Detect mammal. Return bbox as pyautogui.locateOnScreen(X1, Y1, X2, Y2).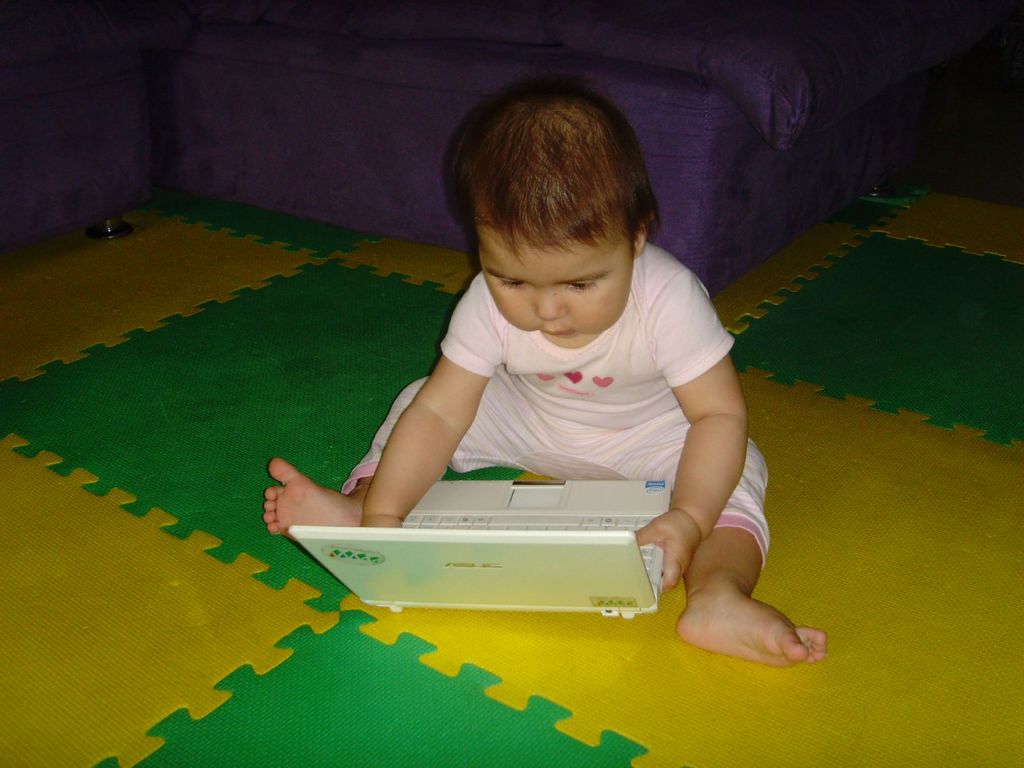
pyautogui.locateOnScreen(295, 130, 765, 591).
